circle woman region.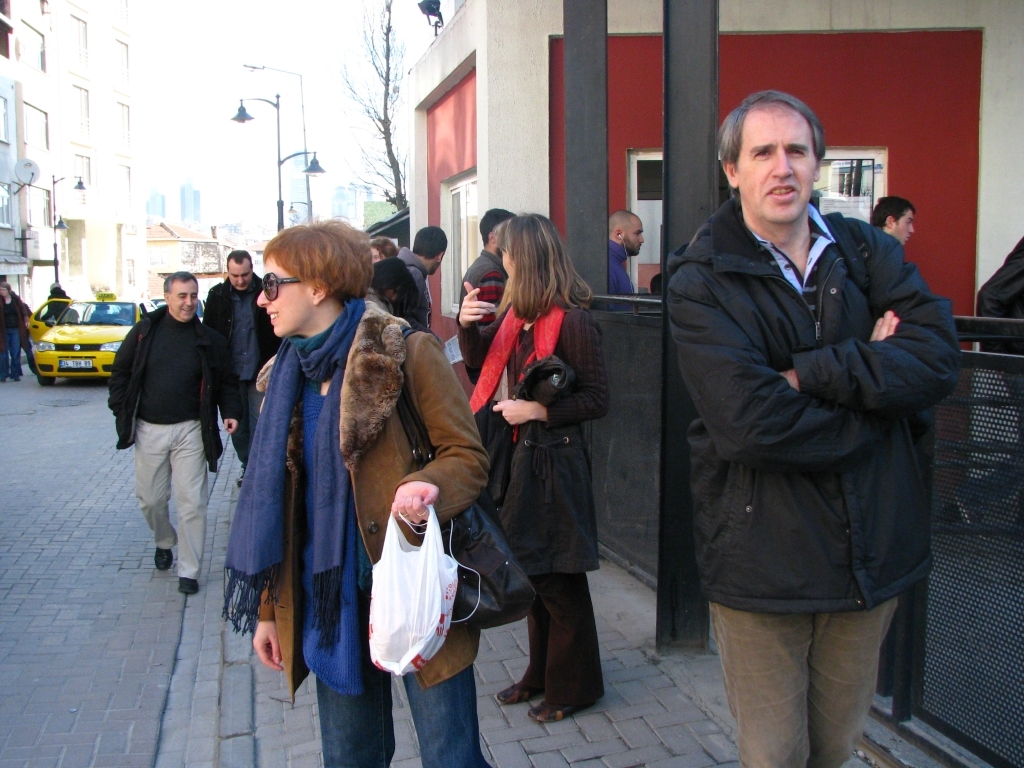
Region: l=457, t=218, r=618, b=728.
